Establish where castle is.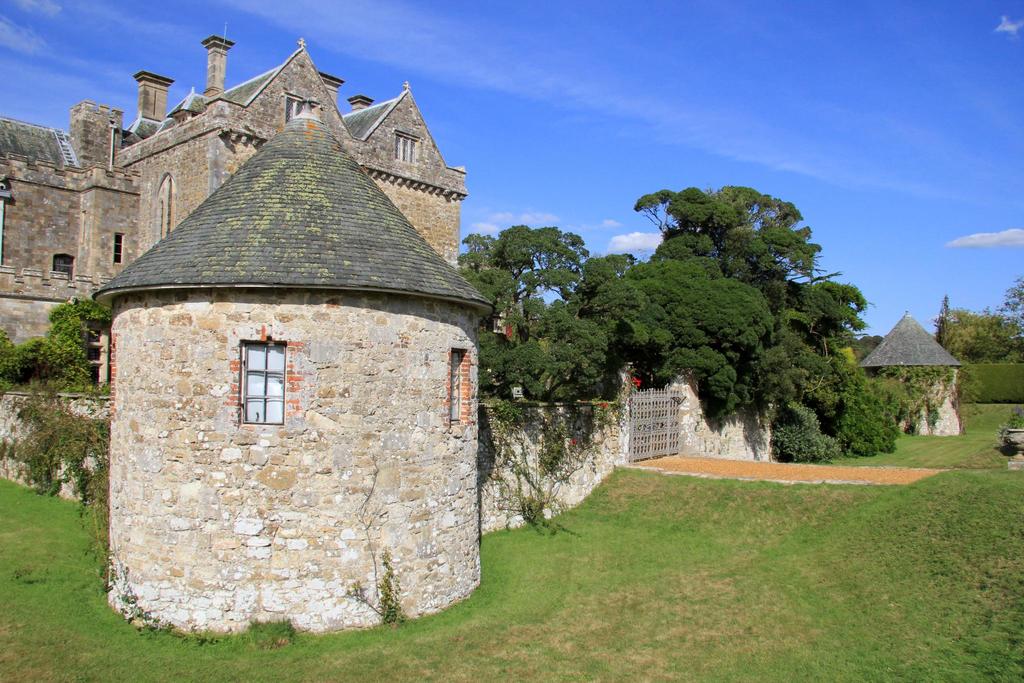
Established at bbox=(0, 99, 140, 511).
